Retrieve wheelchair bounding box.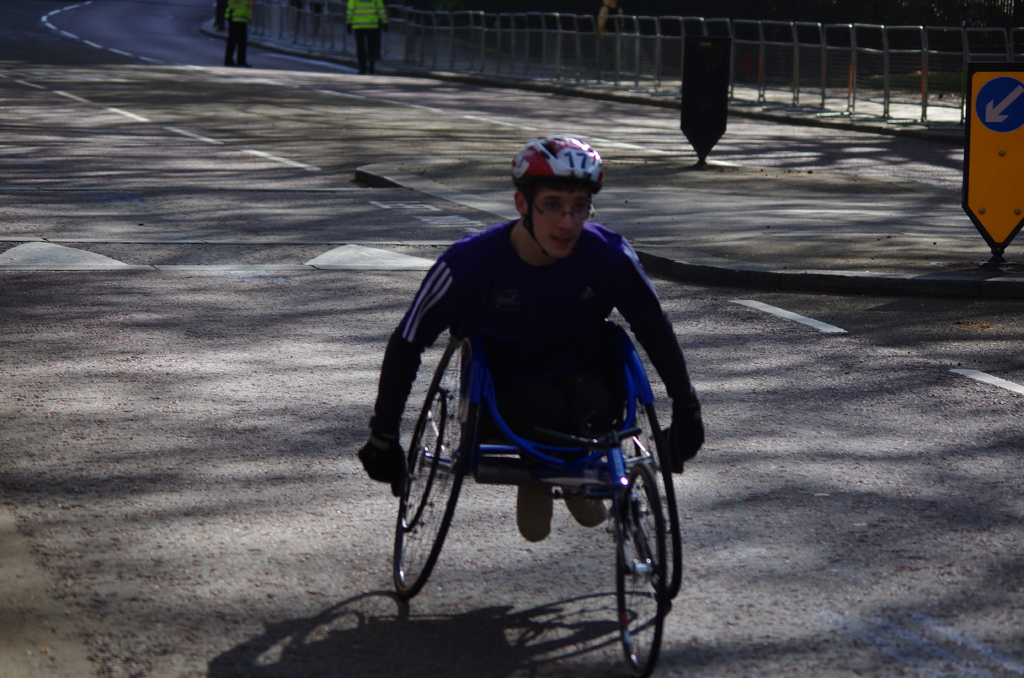
Bounding box: [left=391, top=334, right=685, bottom=677].
